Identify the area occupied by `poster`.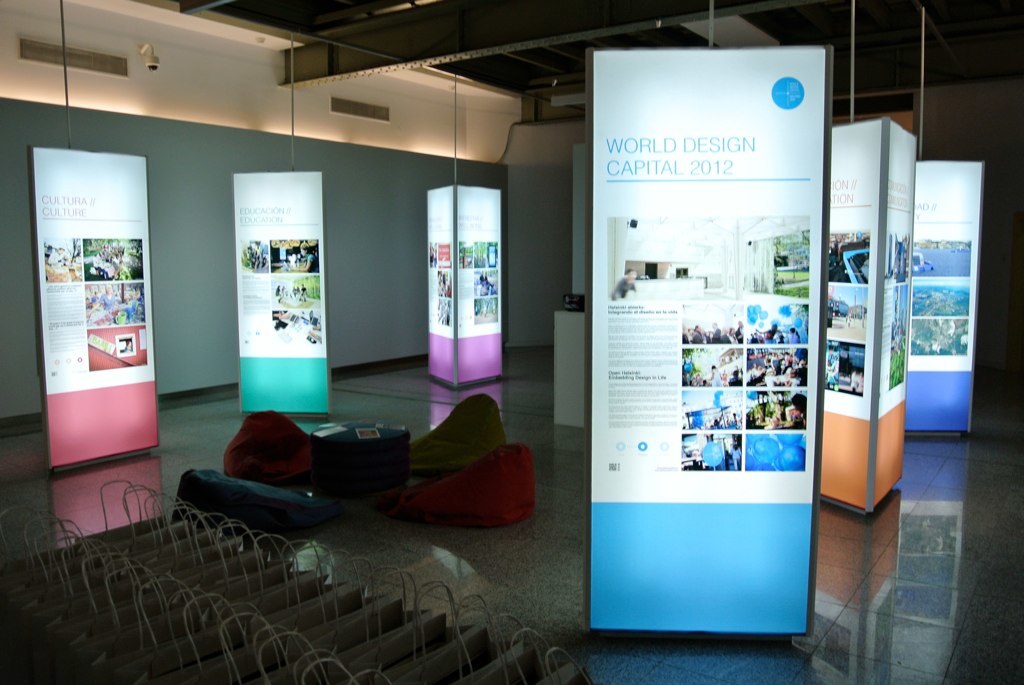
Area: box(824, 114, 982, 510).
